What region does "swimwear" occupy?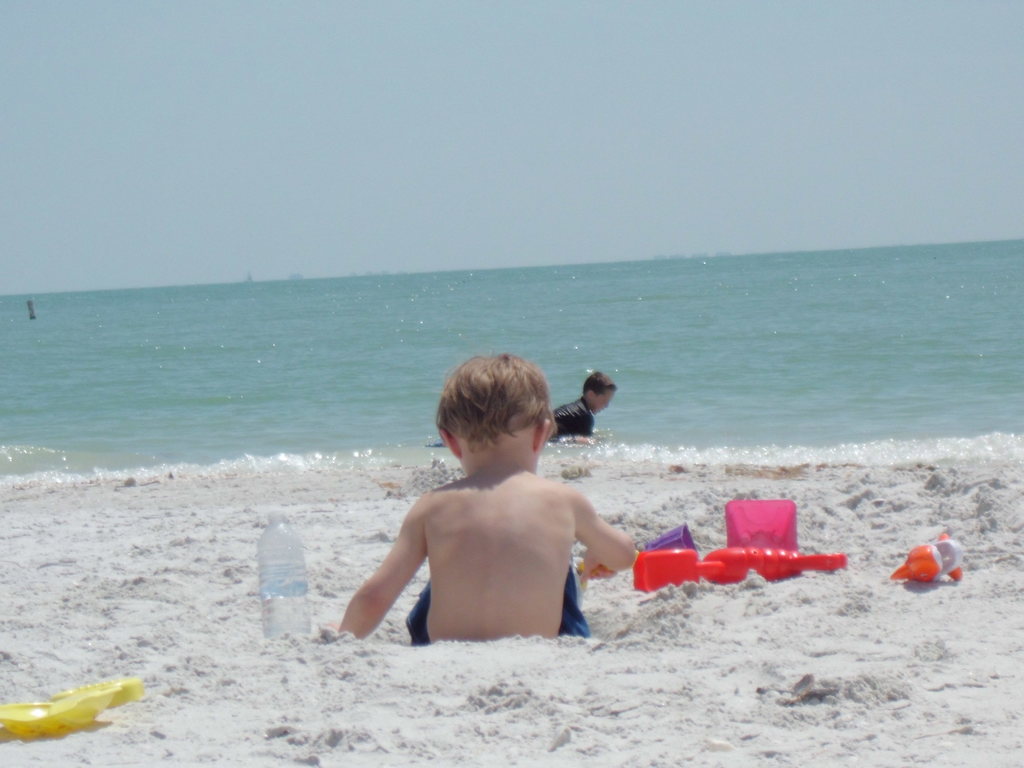
404,561,593,636.
